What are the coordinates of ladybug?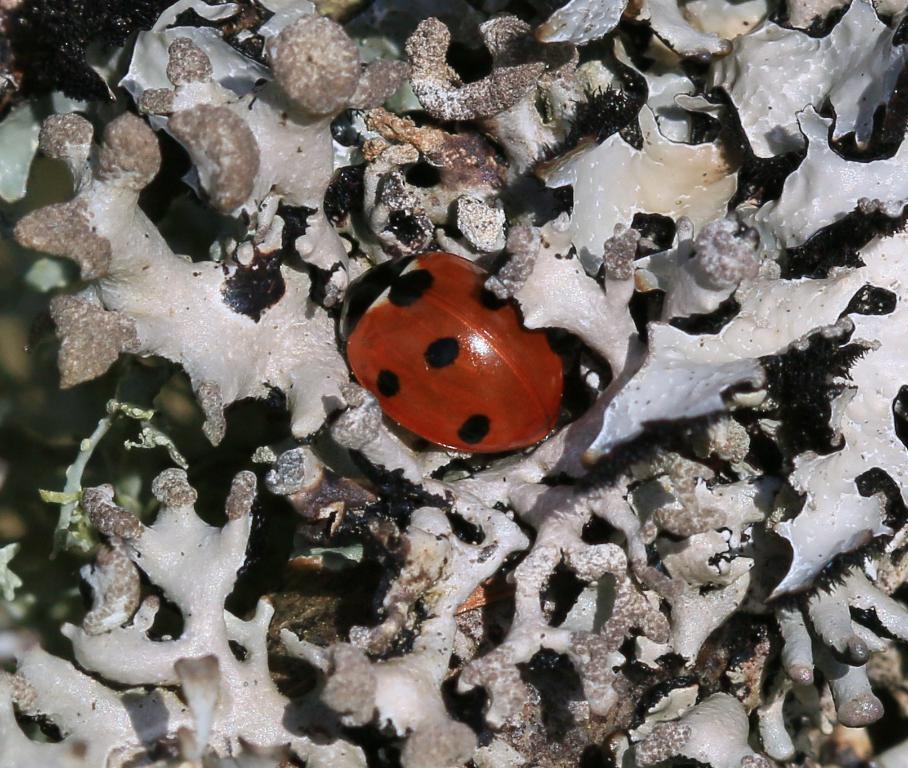
338:247:568:452.
